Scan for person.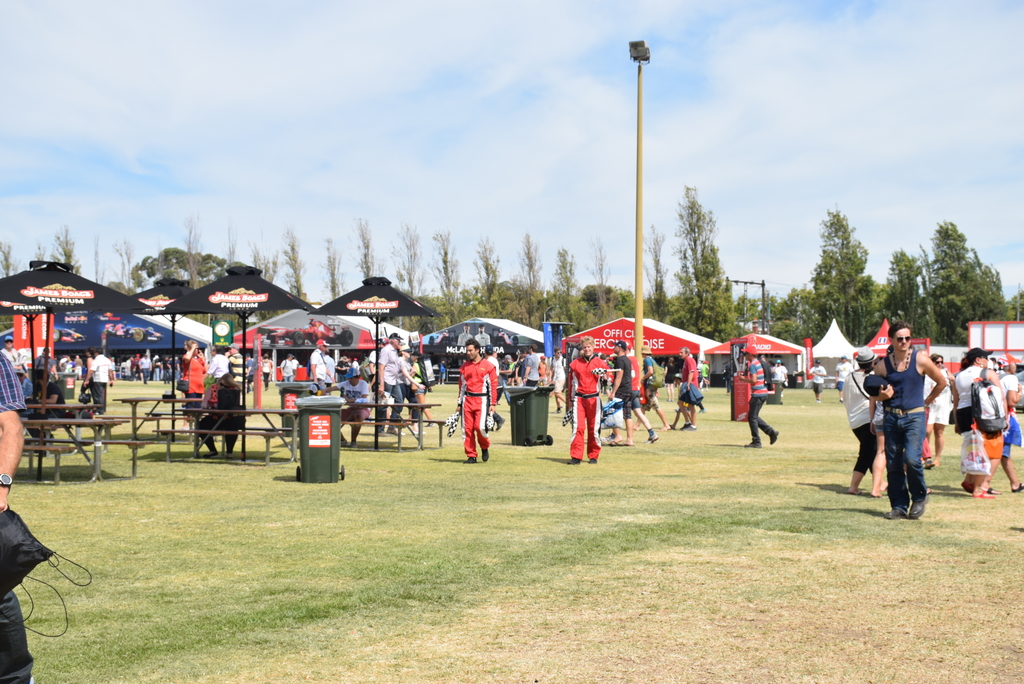
Scan result: BBox(834, 352, 855, 398).
